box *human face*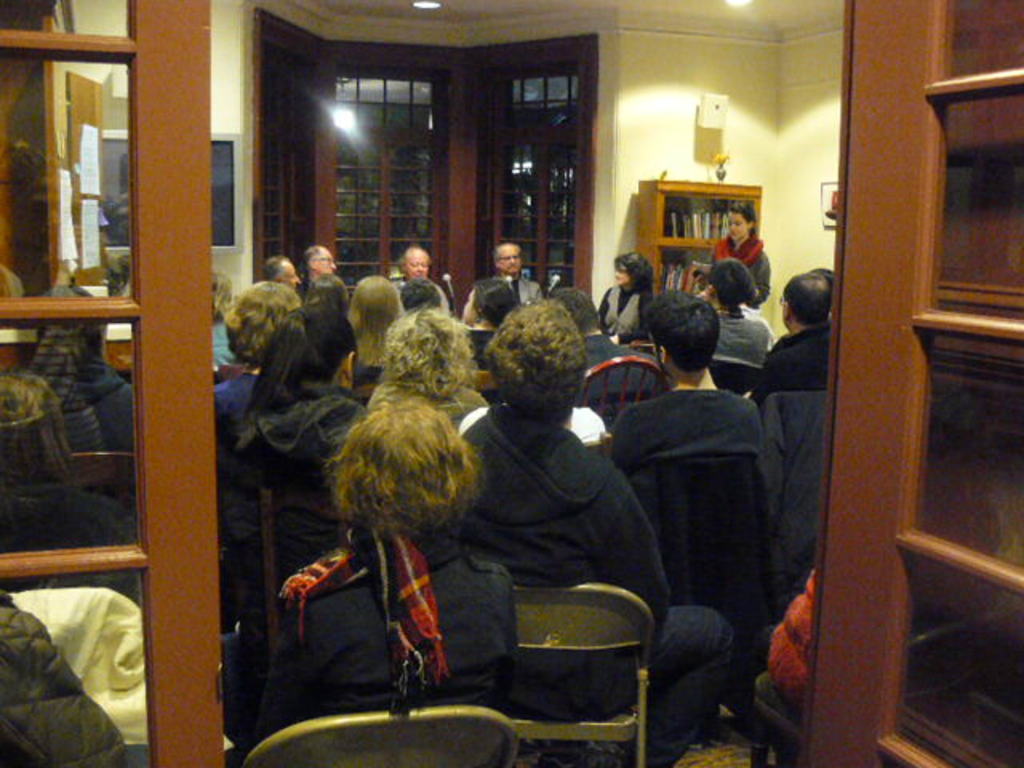
616, 262, 629, 285
